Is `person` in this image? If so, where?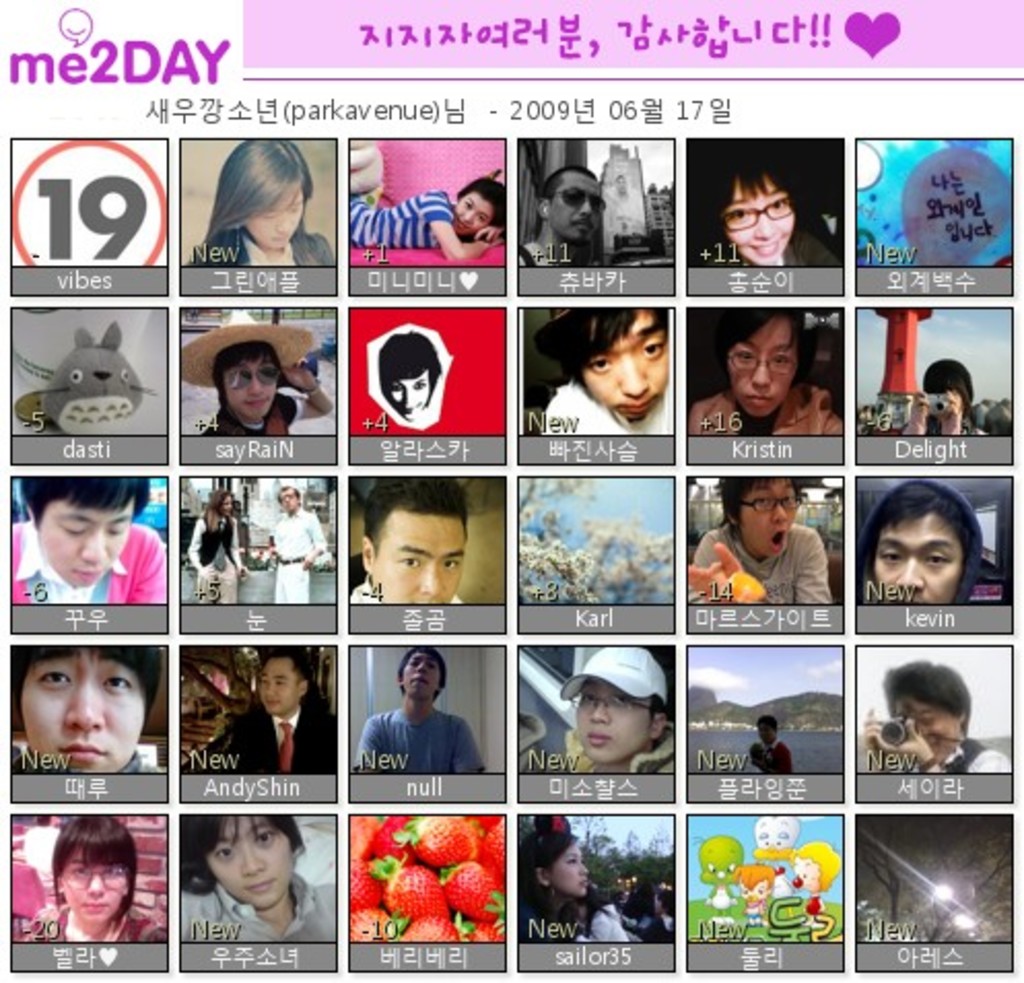
Yes, at [x1=350, y1=649, x2=488, y2=773].
